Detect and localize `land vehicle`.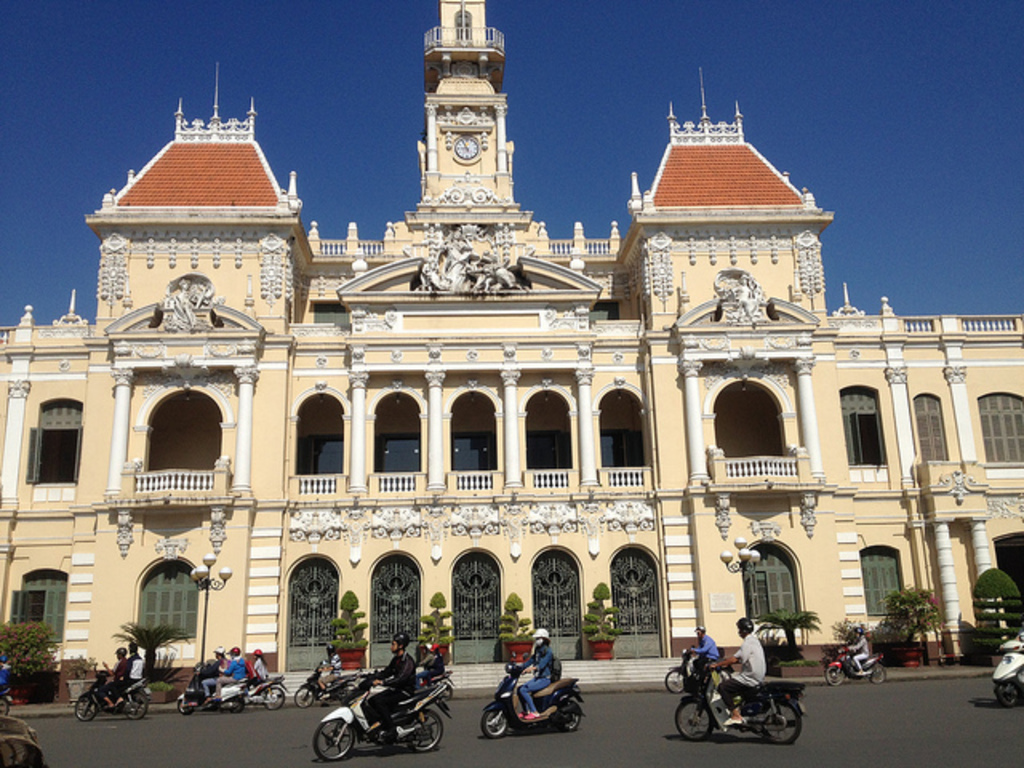
Localized at locate(678, 667, 802, 734).
